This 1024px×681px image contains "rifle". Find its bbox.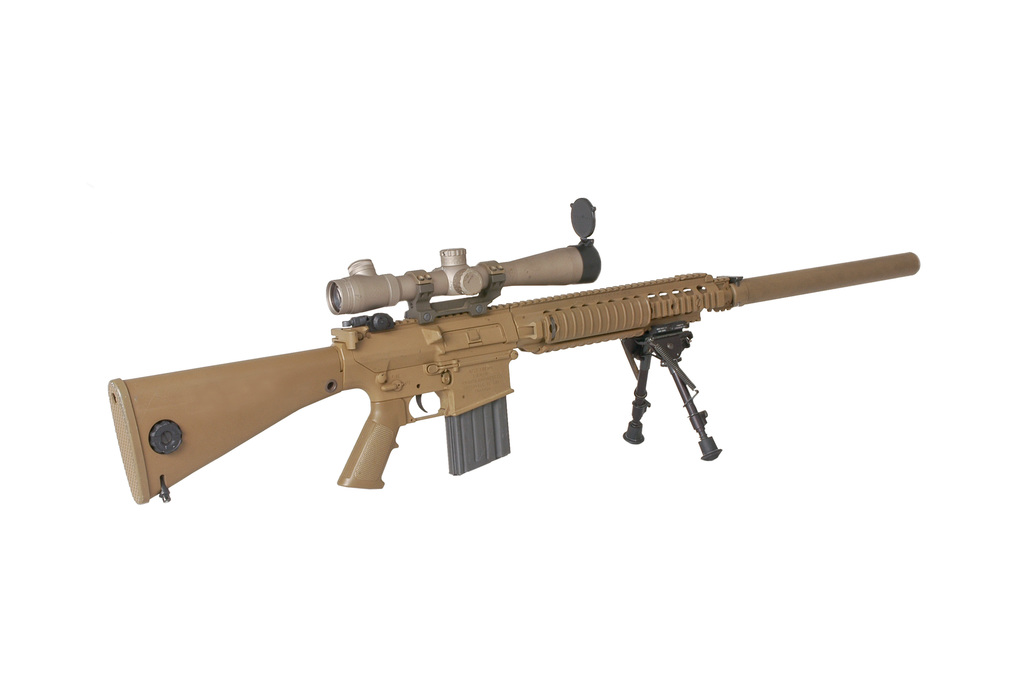
{"x1": 107, "y1": 200, "x2": 916, "y2": 502}.
